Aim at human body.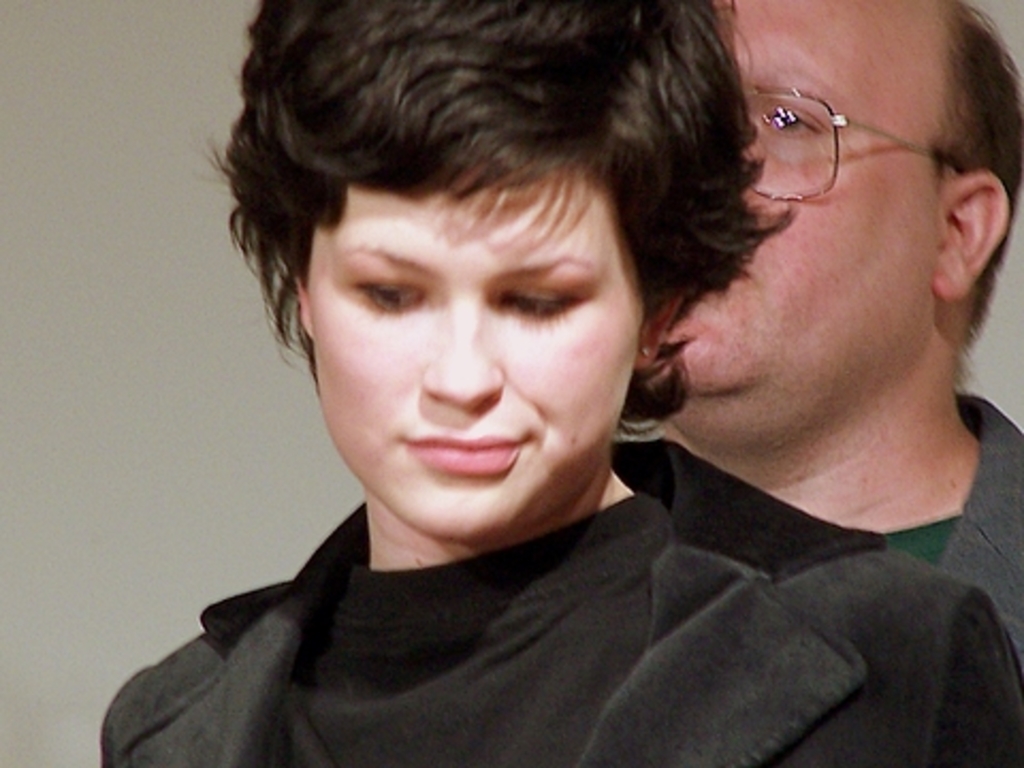
Aimed at (x1=107, y1=0, x2=1022, y2=766).
